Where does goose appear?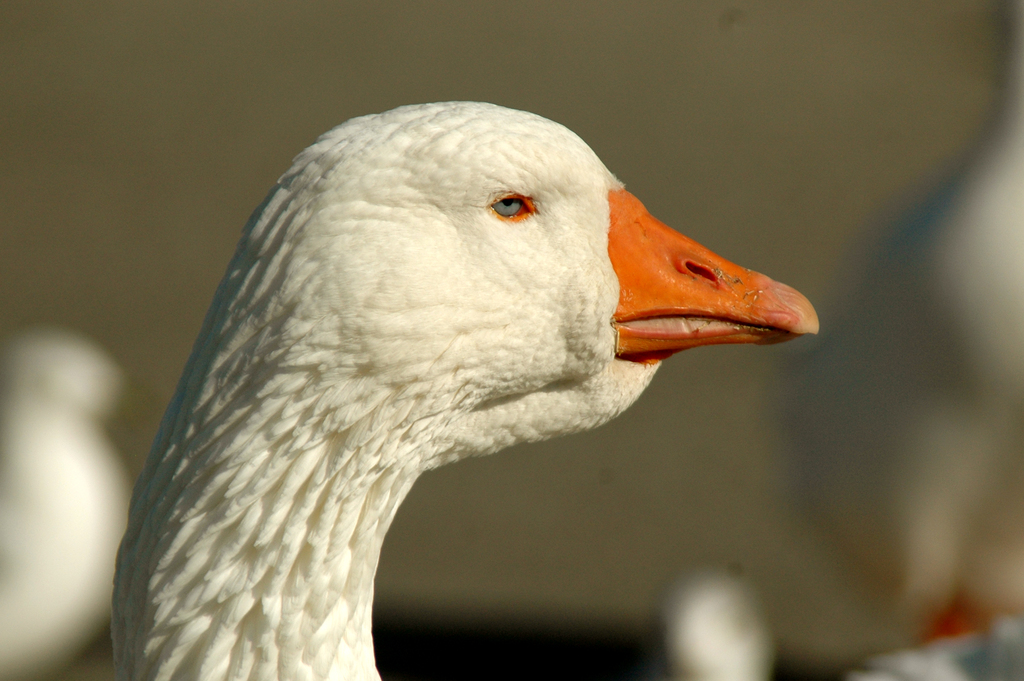
Appears at bbox=[88, 97, 817, 680].
